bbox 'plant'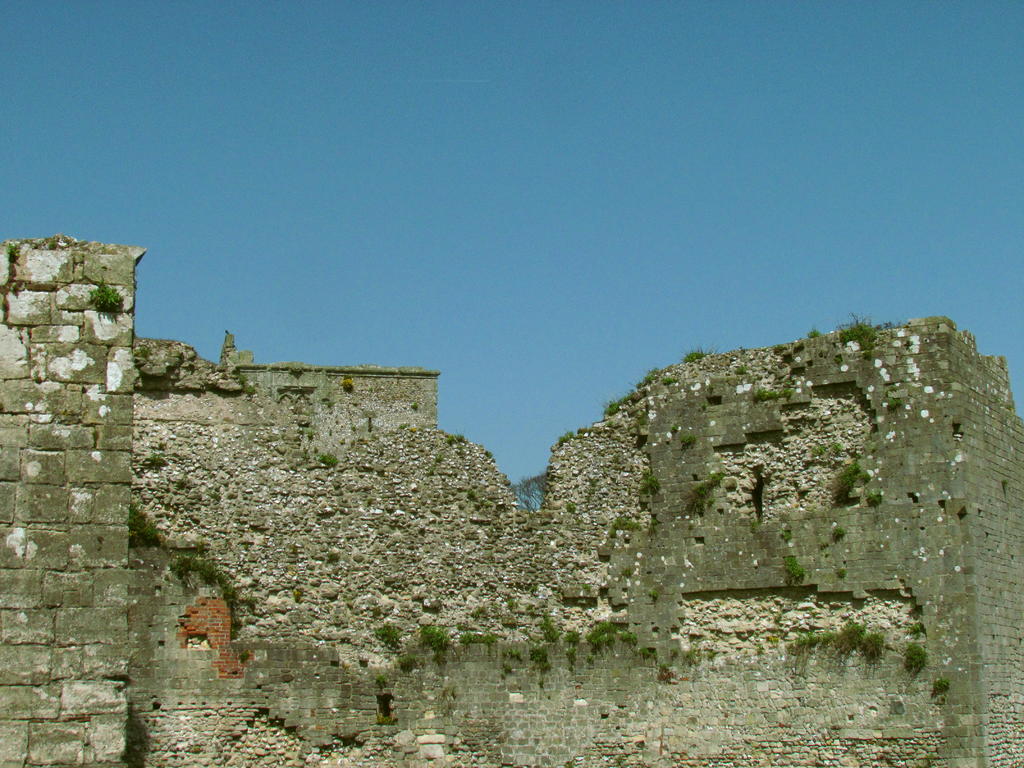
{"x1": 511, "y1": 593, "x2": 520, "y2": 618}
